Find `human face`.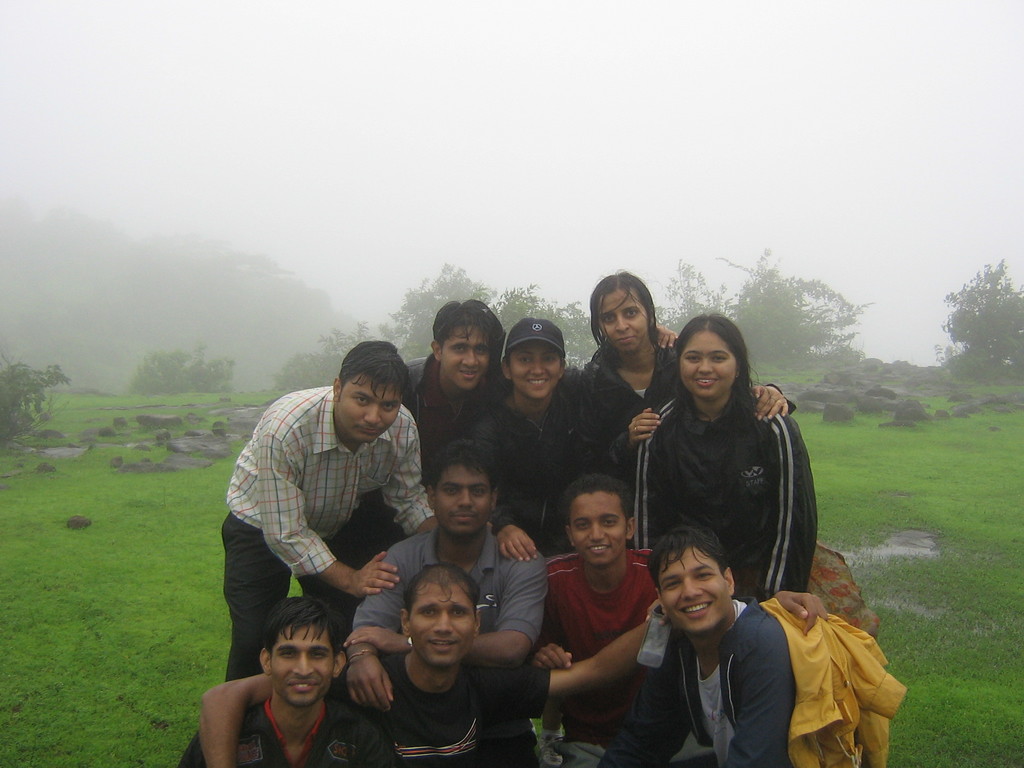
574,490,627,560.
